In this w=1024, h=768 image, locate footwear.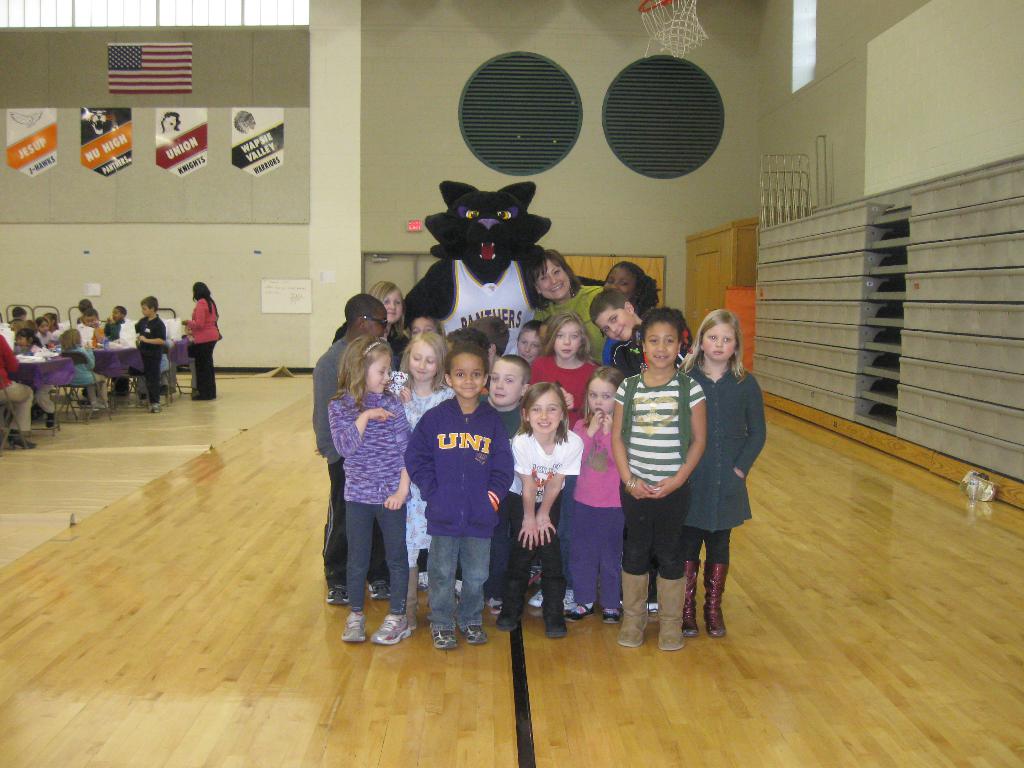
Bounding box: [454,577,468,598].
